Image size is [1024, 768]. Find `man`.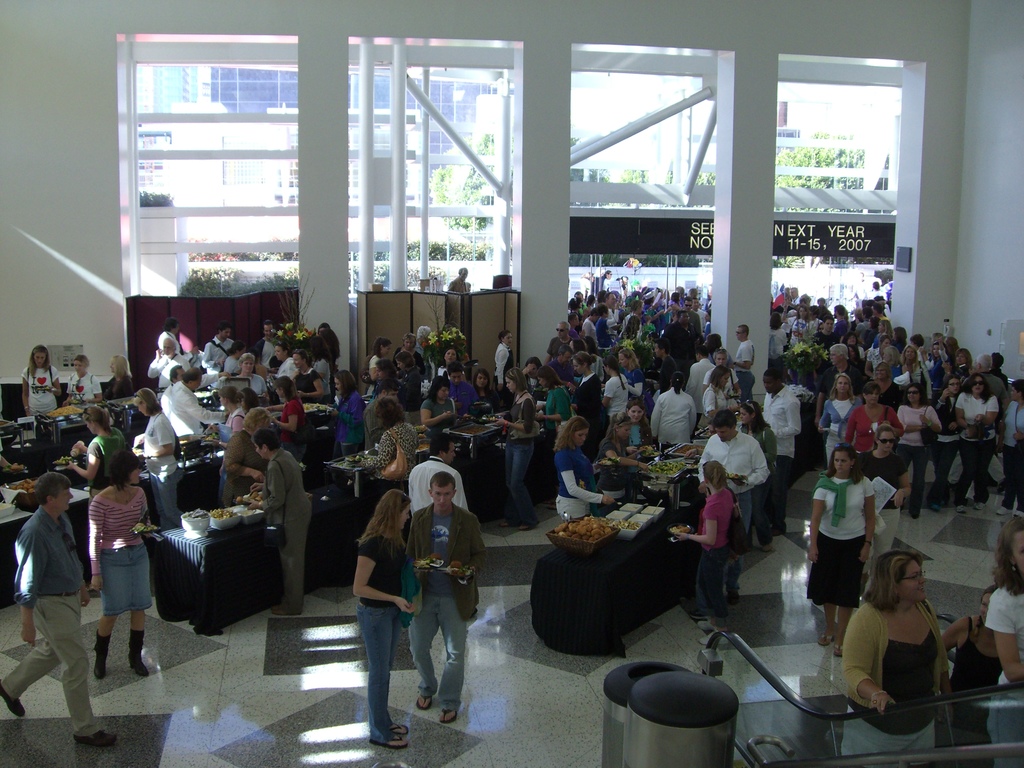
x1=682 y1=344 x2=721 y2=428.
